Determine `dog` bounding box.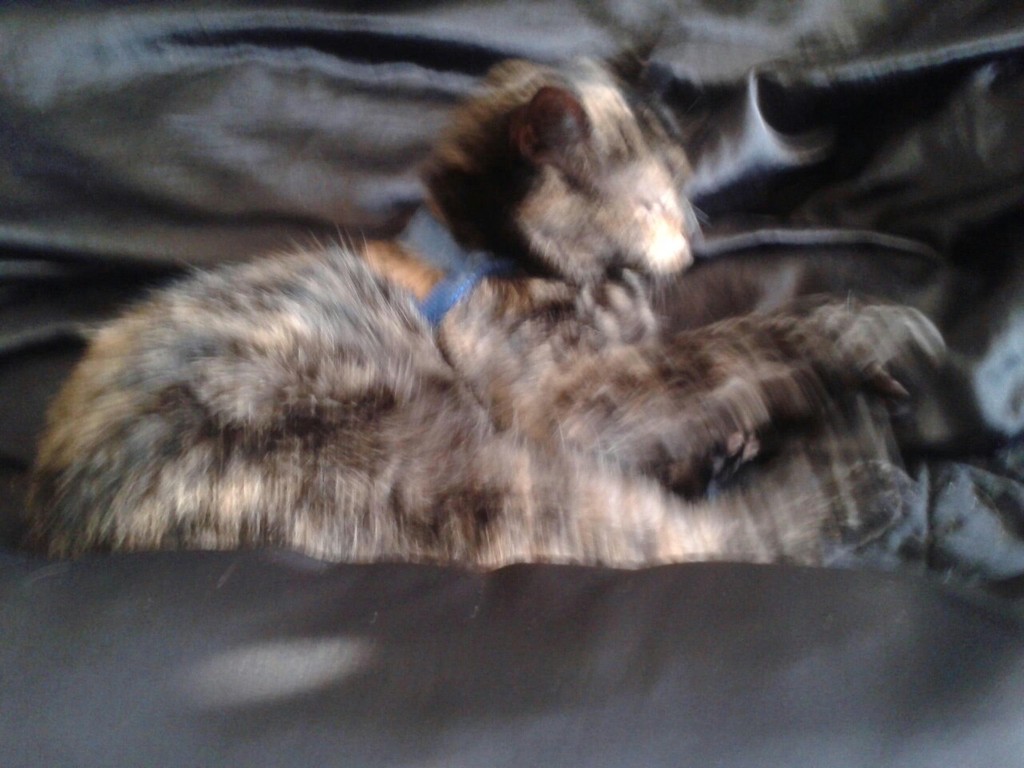
Determined: (16,62,948,566).
